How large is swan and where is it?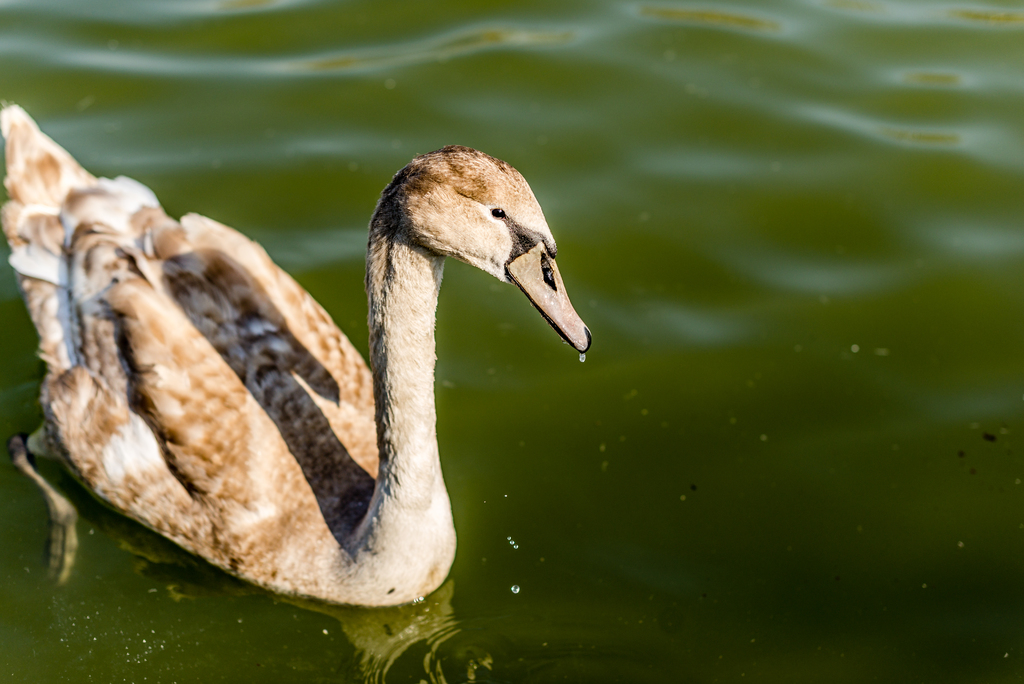
Bounding box: bbox(0, 143, 579, 621).
